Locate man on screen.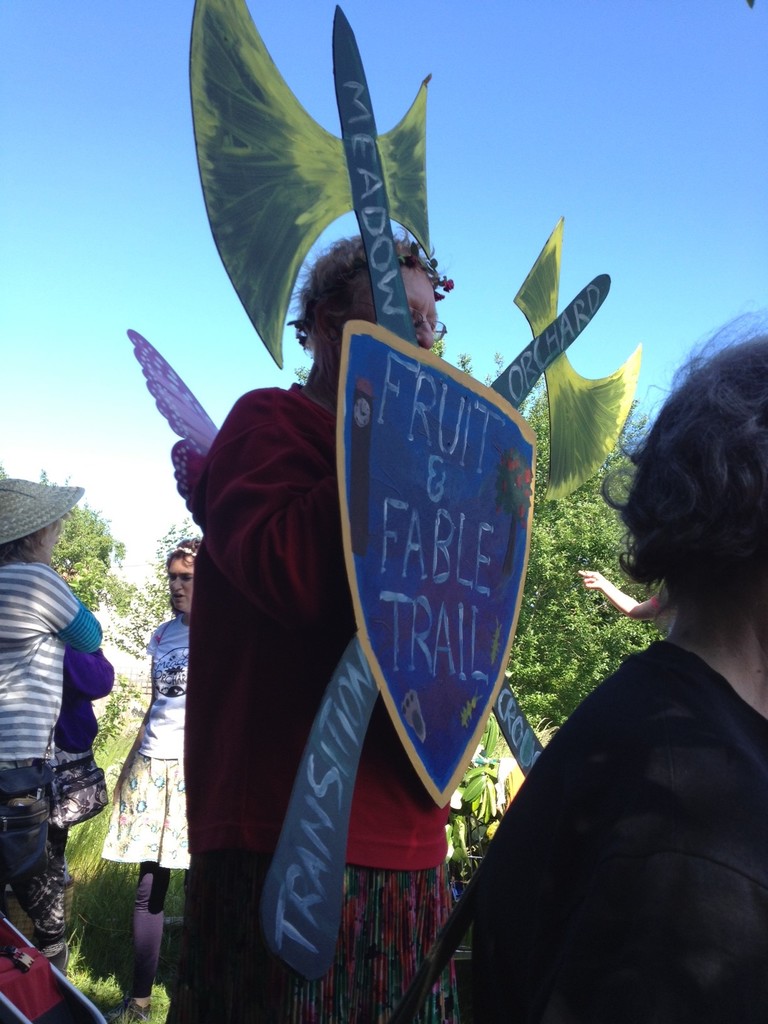
On screen at {"left": 462, "top": 312, "right": 767, "bottom": 1023}.
